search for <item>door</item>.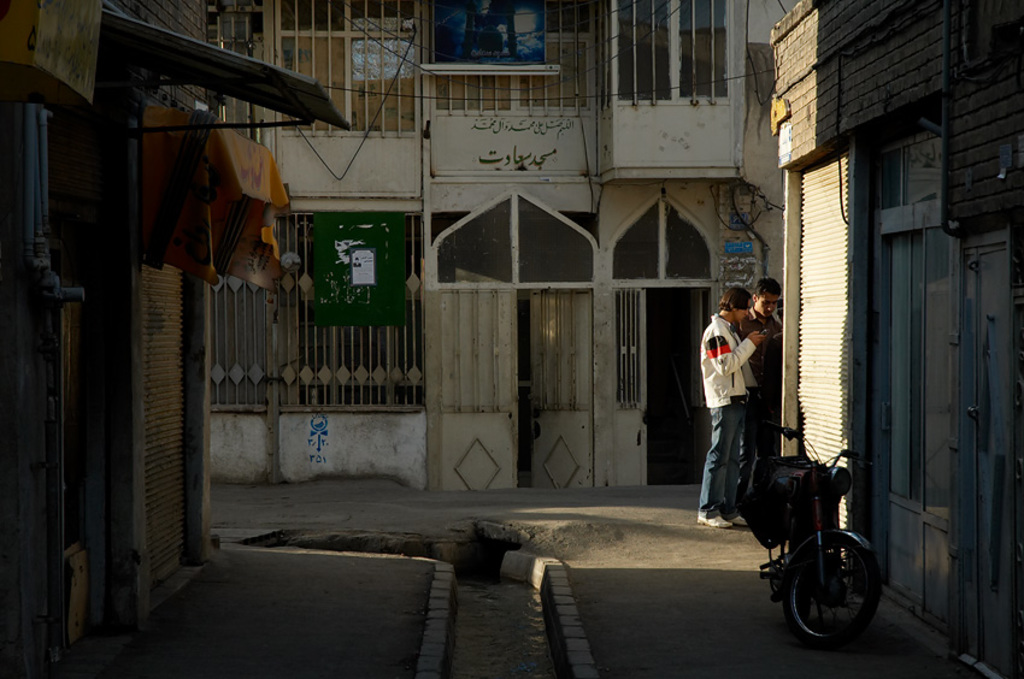
Found at (429,290,596,495).
